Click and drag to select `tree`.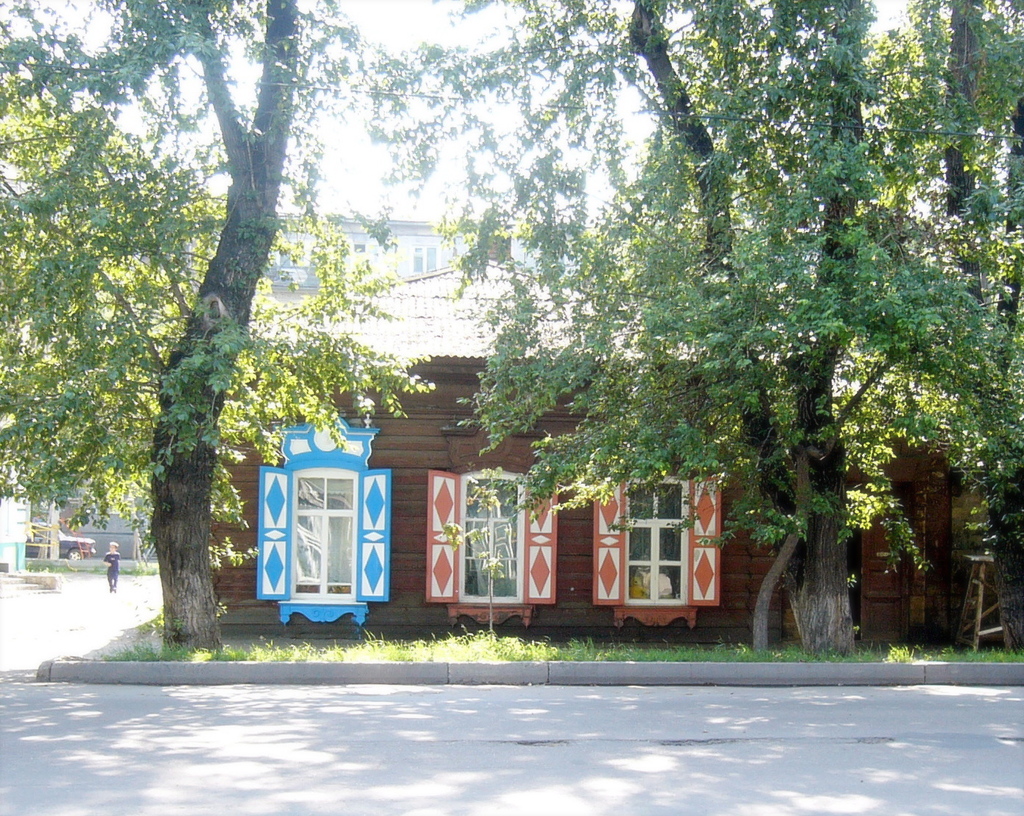
Selection: <region>438, 0, 1023, 668</region>.
